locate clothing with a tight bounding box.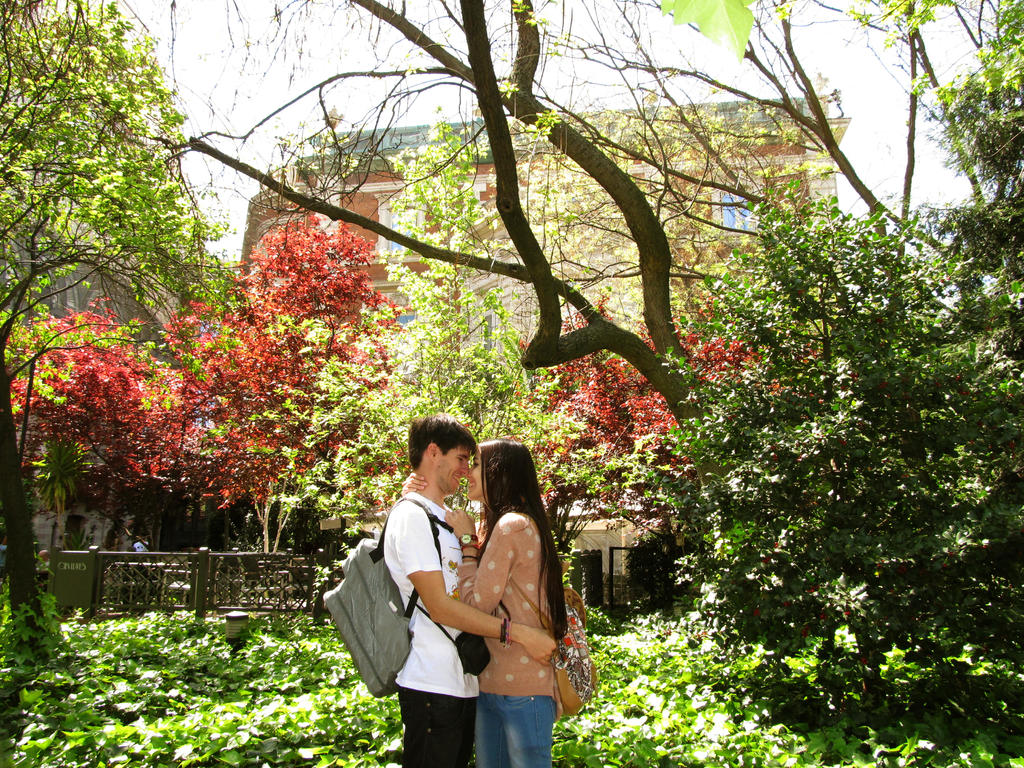
detection(349, 449, 488, 731).
